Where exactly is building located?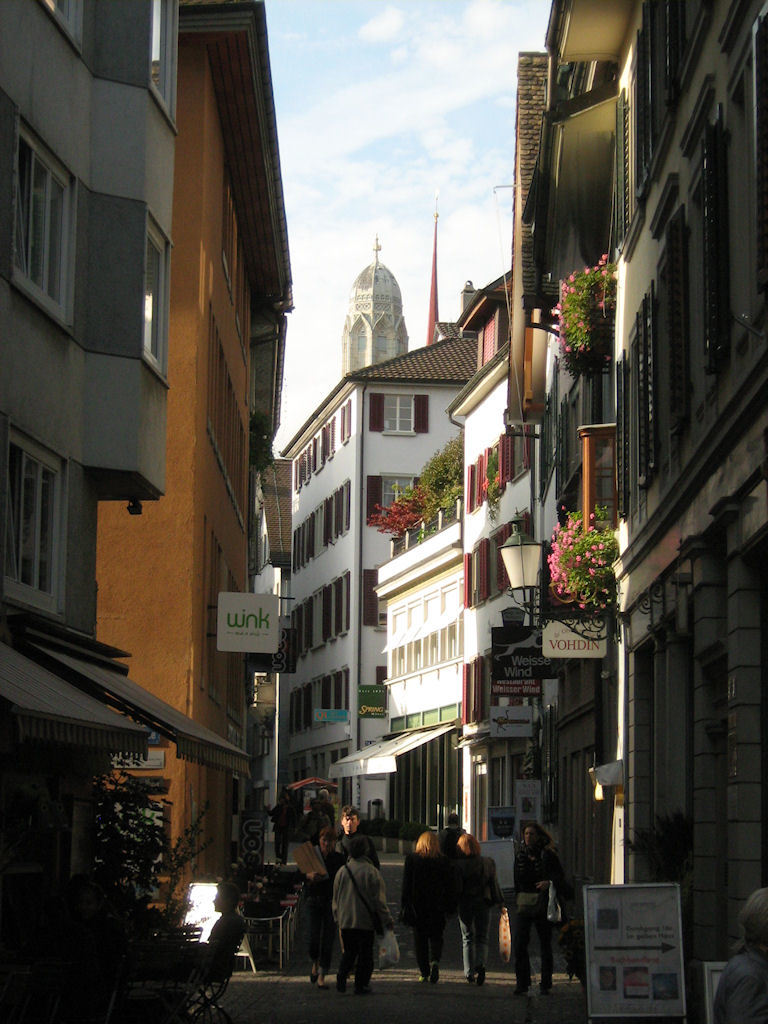
Its bounding box is 273:322:479:811.
